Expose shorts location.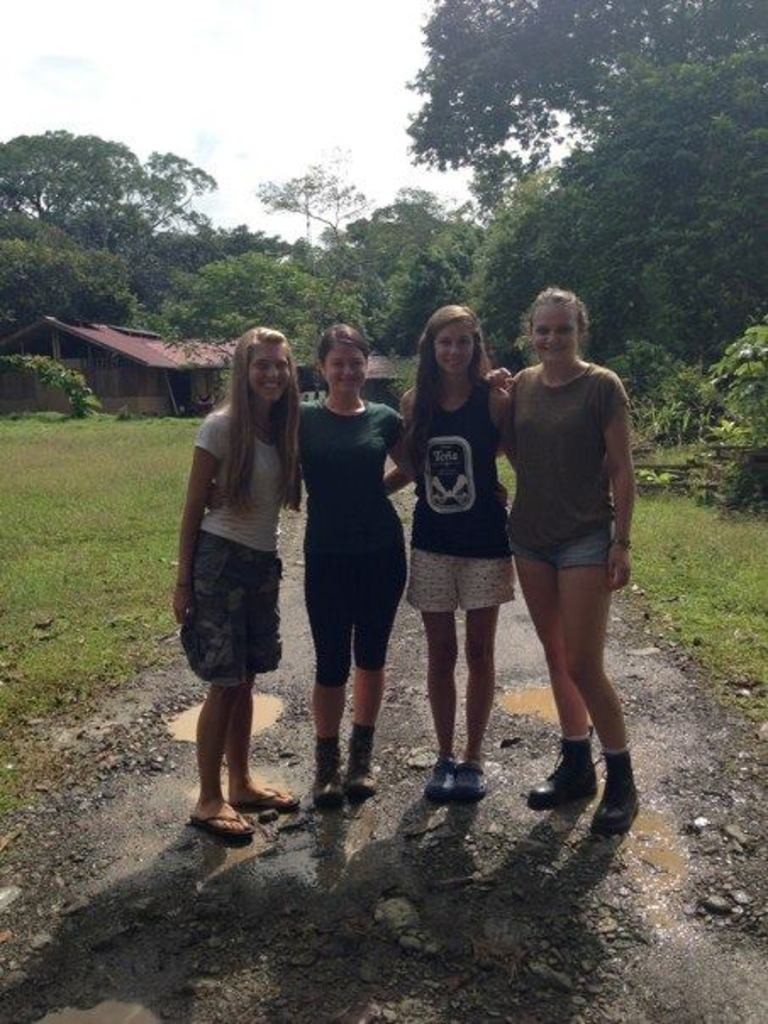
Exposed at (520,529,612,566).
